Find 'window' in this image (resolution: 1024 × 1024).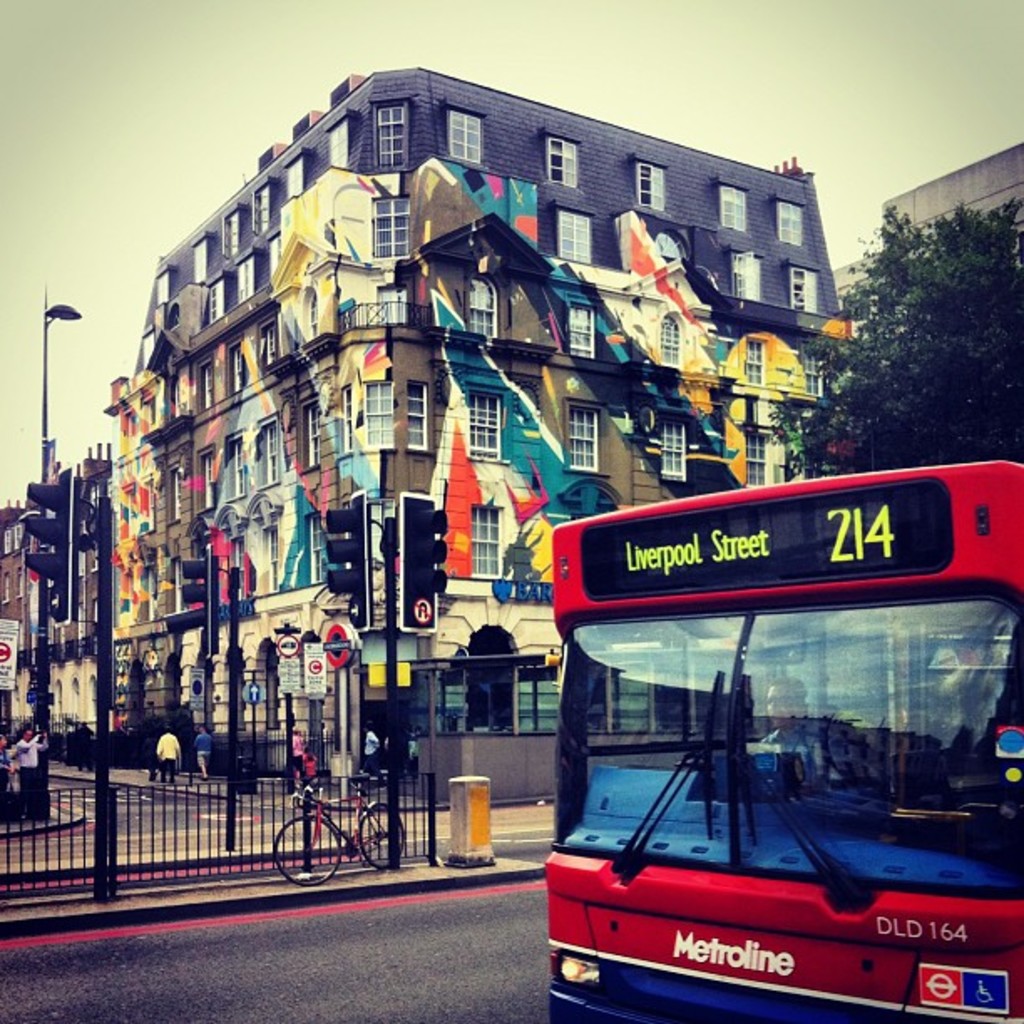
550:209:592:264.
